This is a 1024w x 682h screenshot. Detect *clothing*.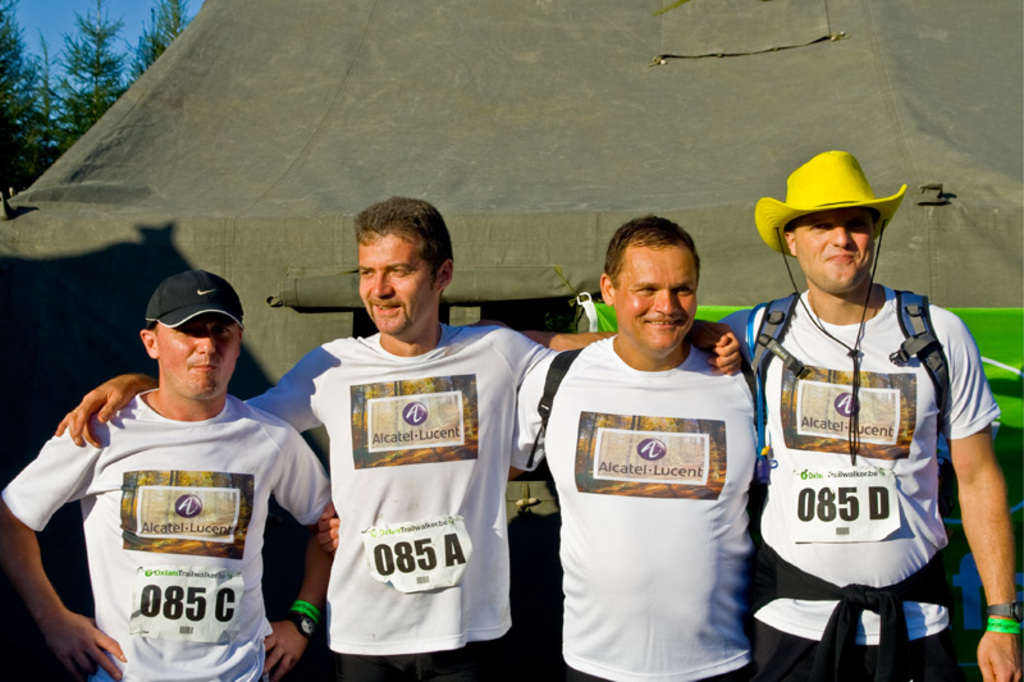
bbox=[714, 287, 1006, 681].
